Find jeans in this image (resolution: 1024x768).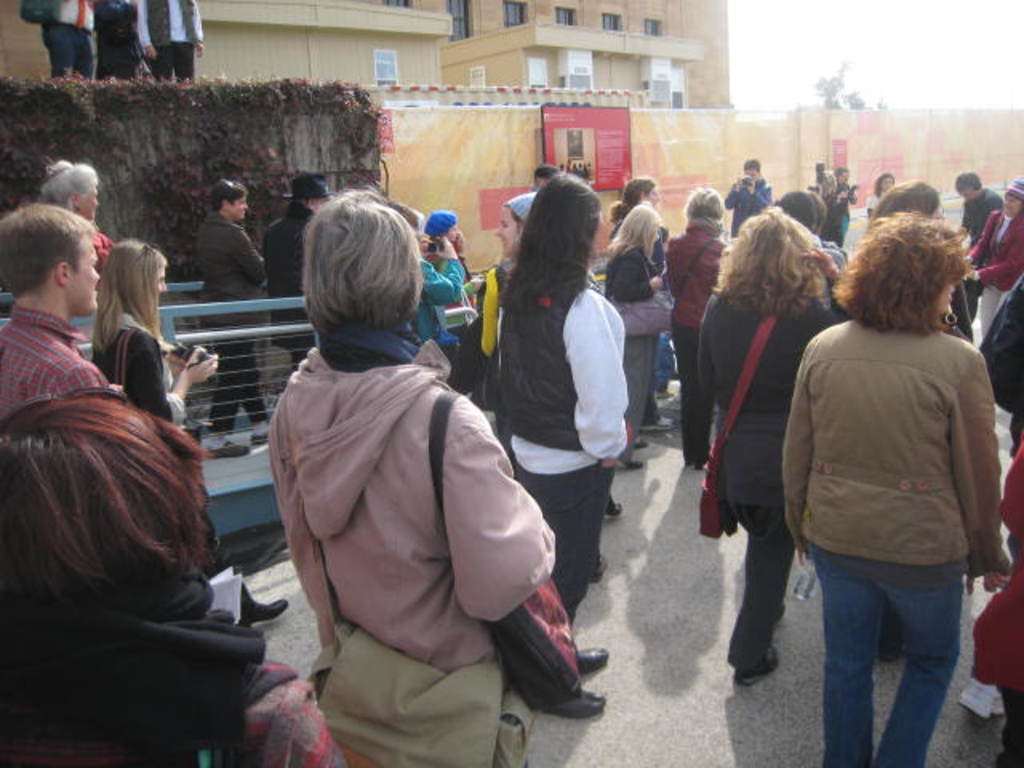
bbox=[728, 509, 790, 680].
